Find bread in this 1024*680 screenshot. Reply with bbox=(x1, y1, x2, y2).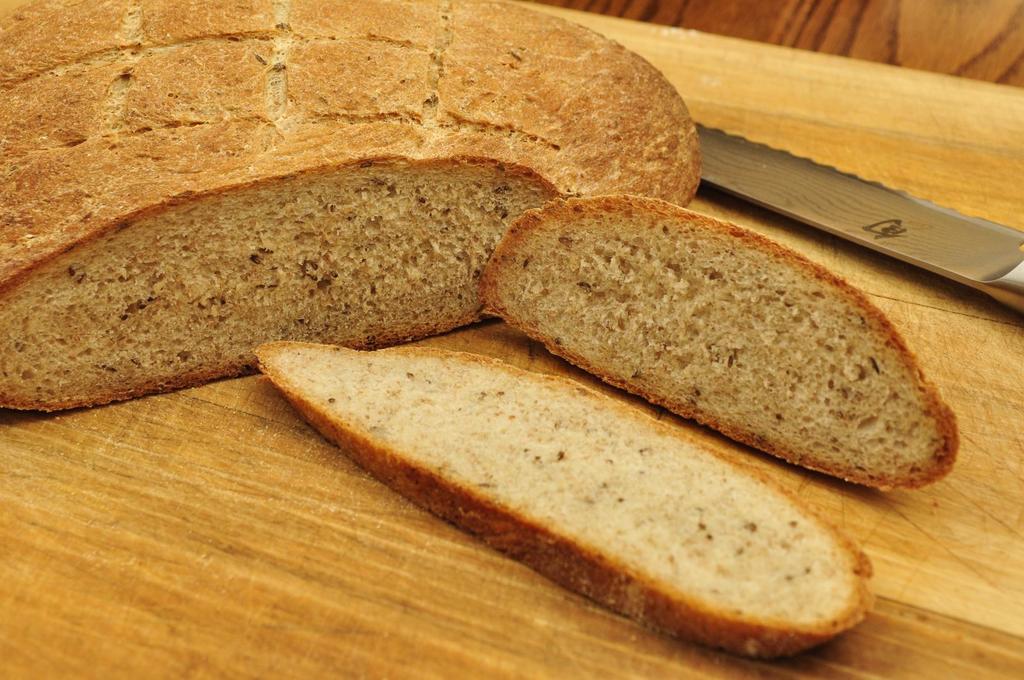
bbox=(254, 352, 877, 655).
